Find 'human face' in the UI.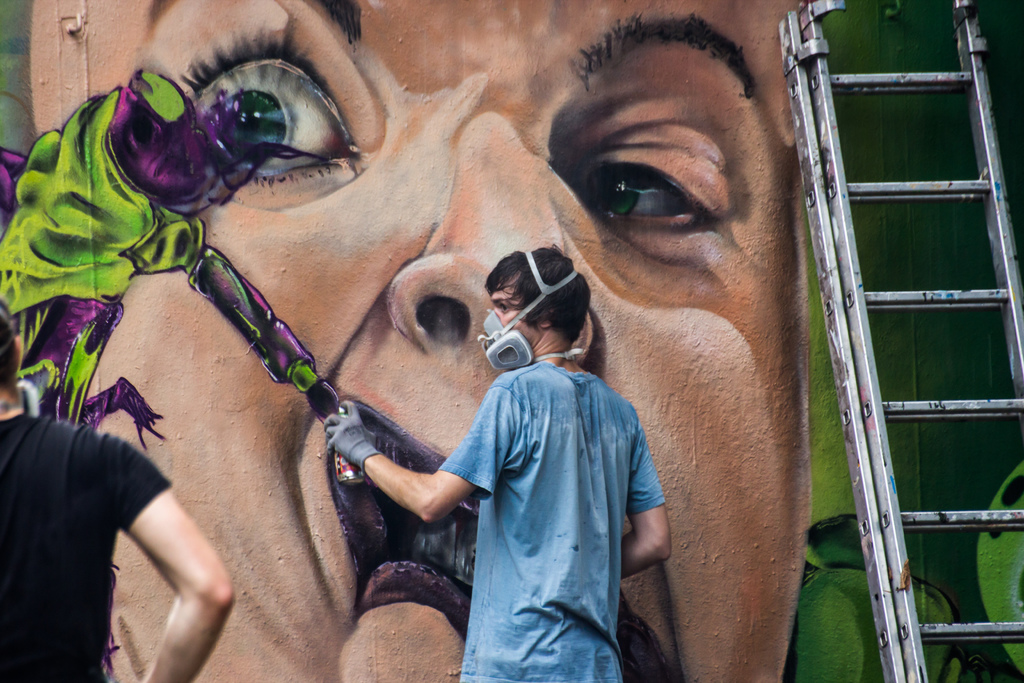
UI element at bbox=(493, 271, 545, 349).
